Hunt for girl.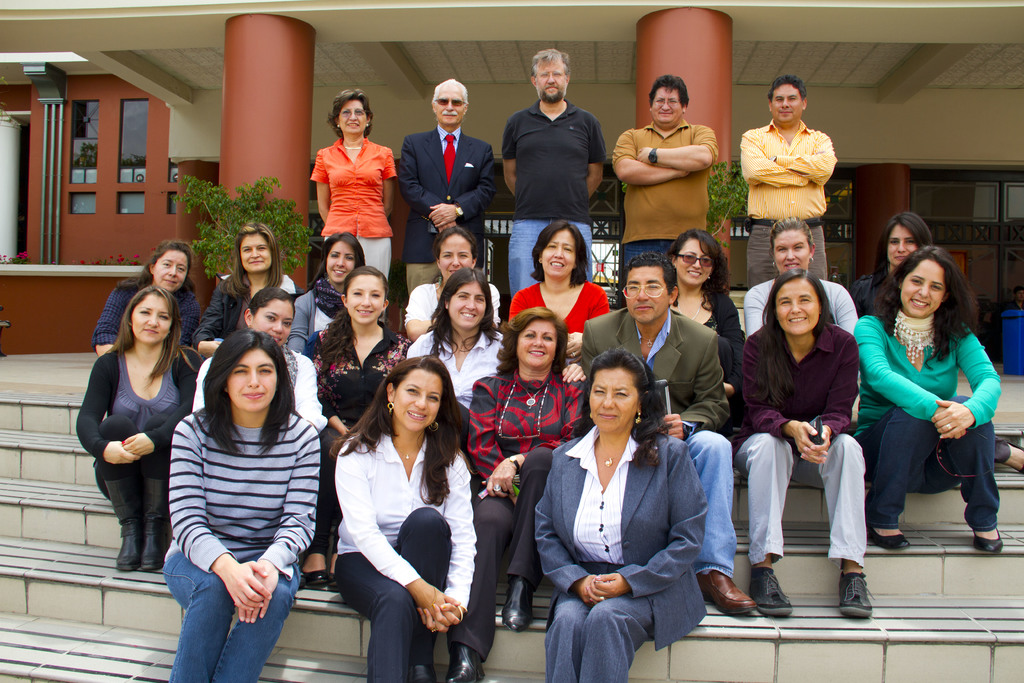
Hunted down at bbox=(303, 263, 412, 591).
